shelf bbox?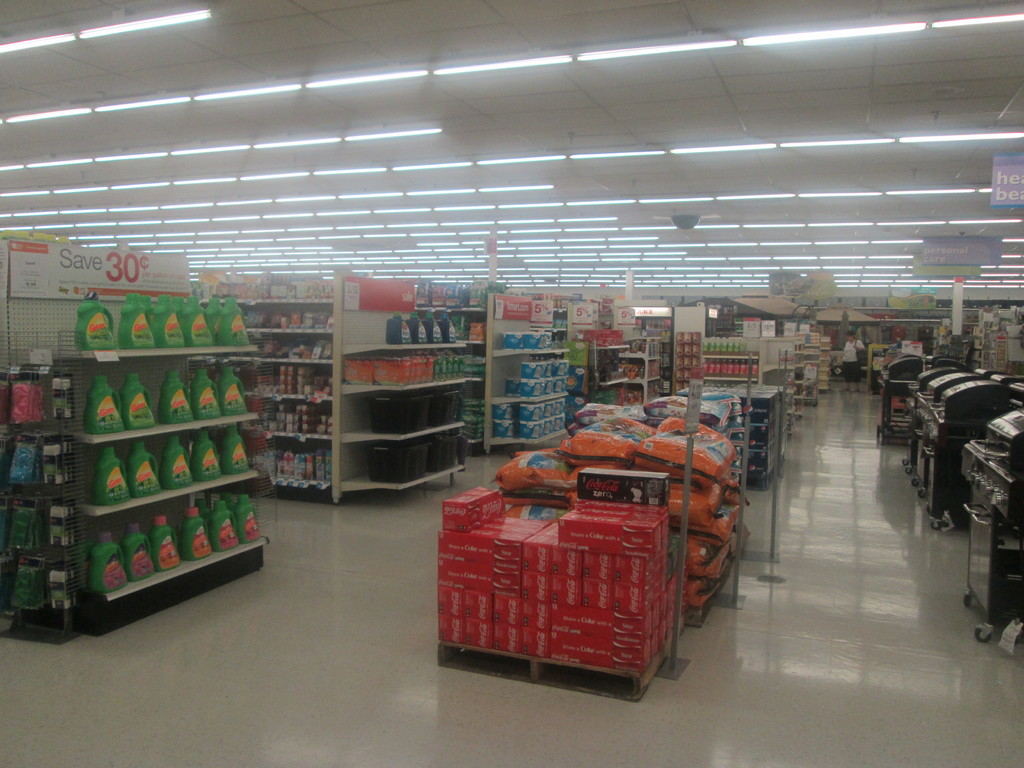
box(220, 256, 346, 482)
